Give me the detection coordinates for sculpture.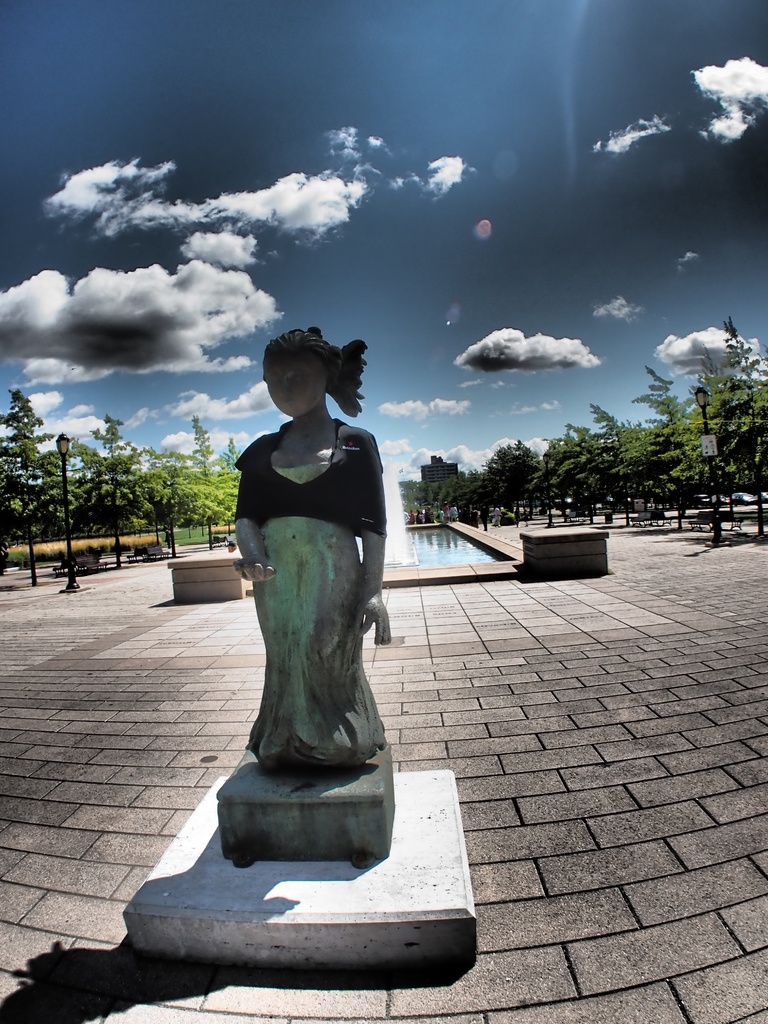
(x1=213, y1=323, x2=413, y2=836).
